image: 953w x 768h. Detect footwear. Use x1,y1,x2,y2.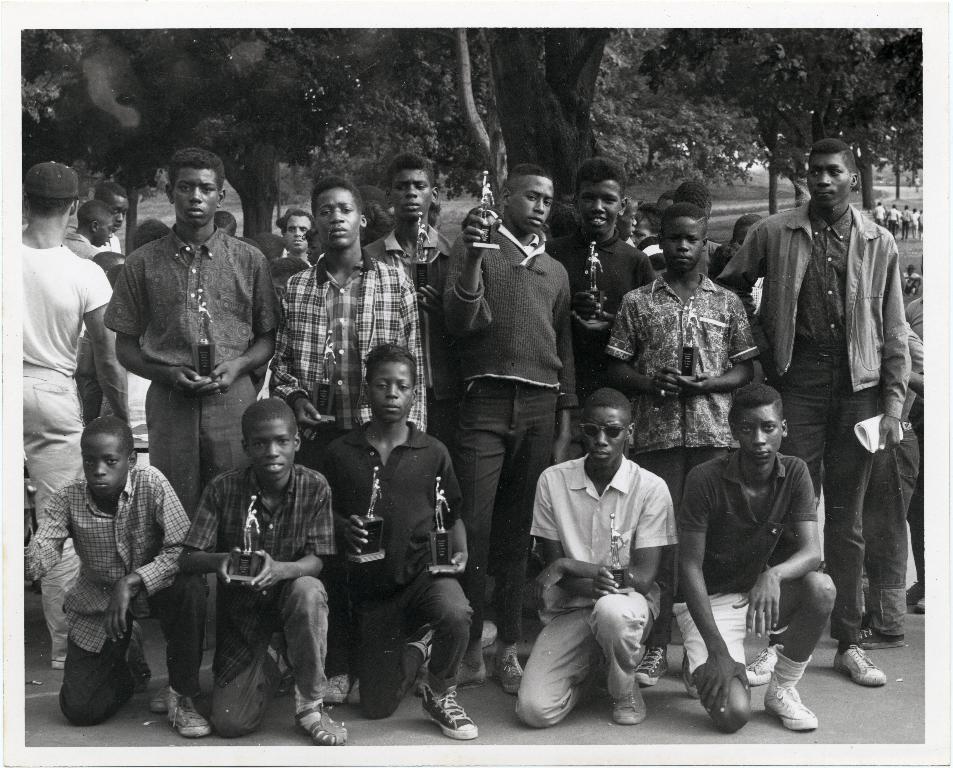
415,674,469,738.
